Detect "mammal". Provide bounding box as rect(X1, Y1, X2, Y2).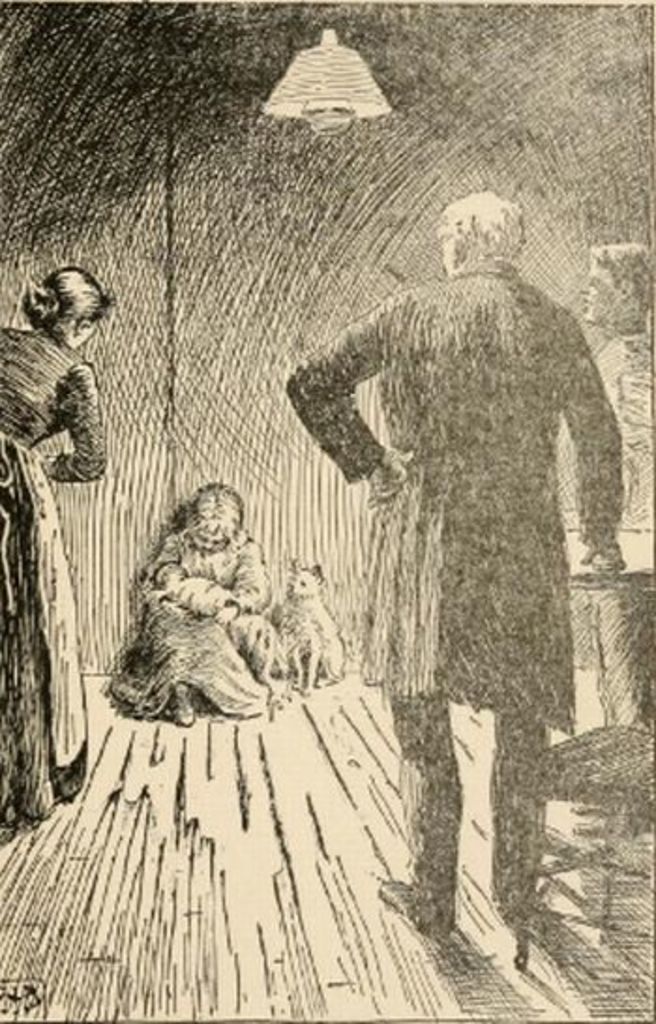
rect(107, 473, 272, 730).
